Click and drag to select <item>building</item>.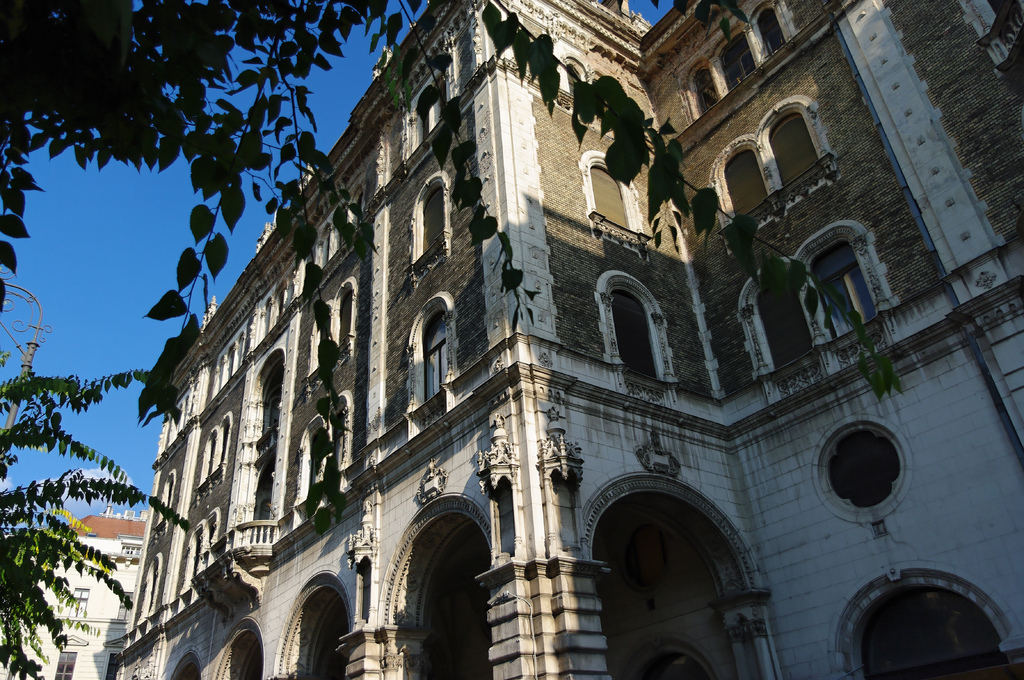
Selection: Rect(0, 503, 157, 679).
